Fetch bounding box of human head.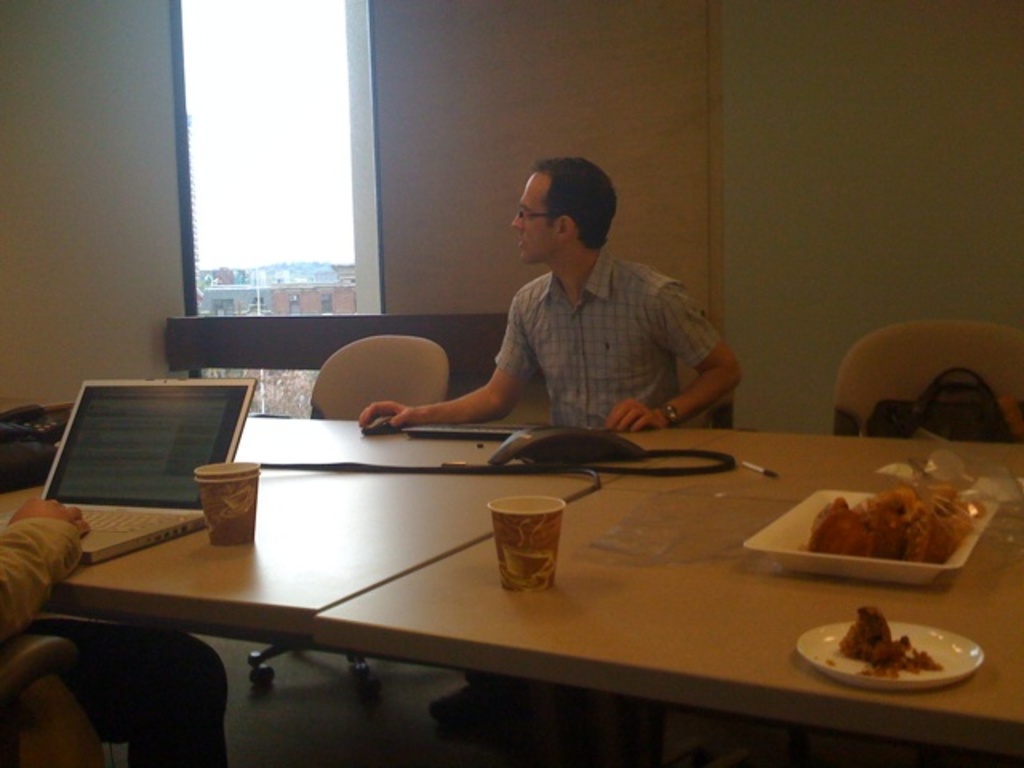
Bbox: <region>502, 152, 627, 270</region>.
